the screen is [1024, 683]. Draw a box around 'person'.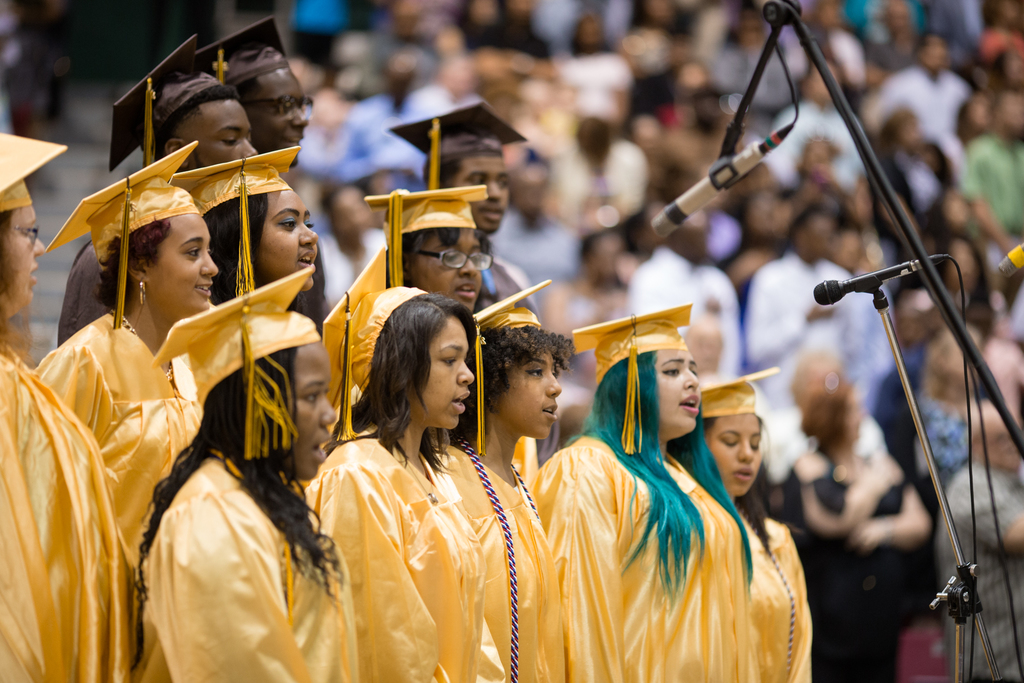
locate(33, 135, 196, 682).
